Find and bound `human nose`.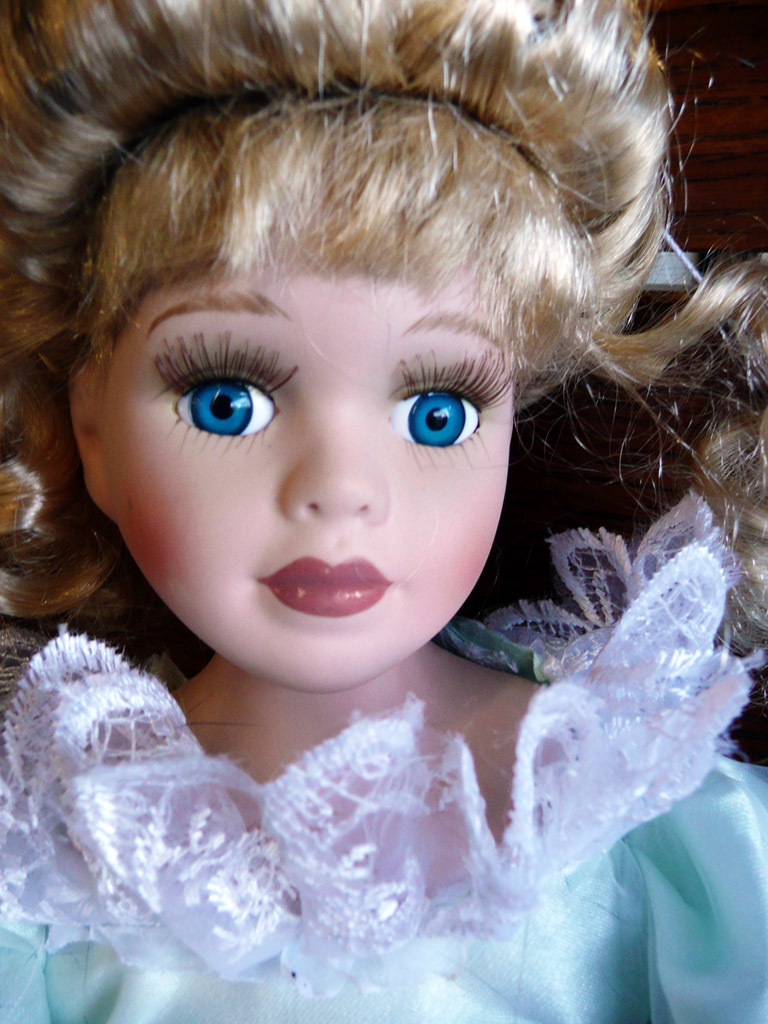
Bound: BBox(283, 409, 375, 521).
